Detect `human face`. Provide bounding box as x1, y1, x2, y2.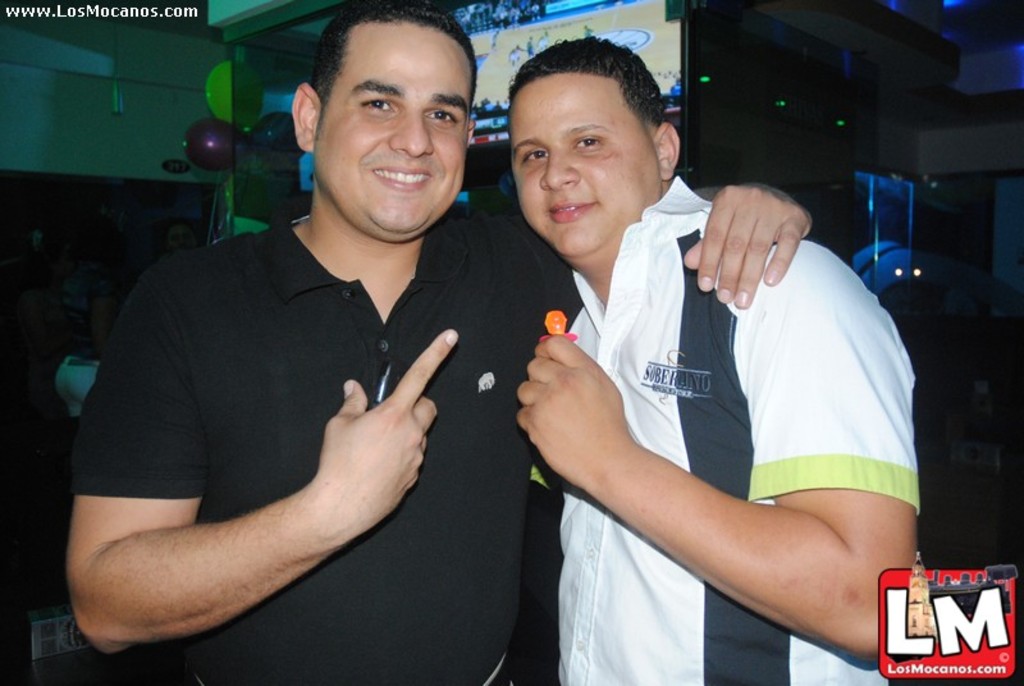
507, 76, 662, 253.
